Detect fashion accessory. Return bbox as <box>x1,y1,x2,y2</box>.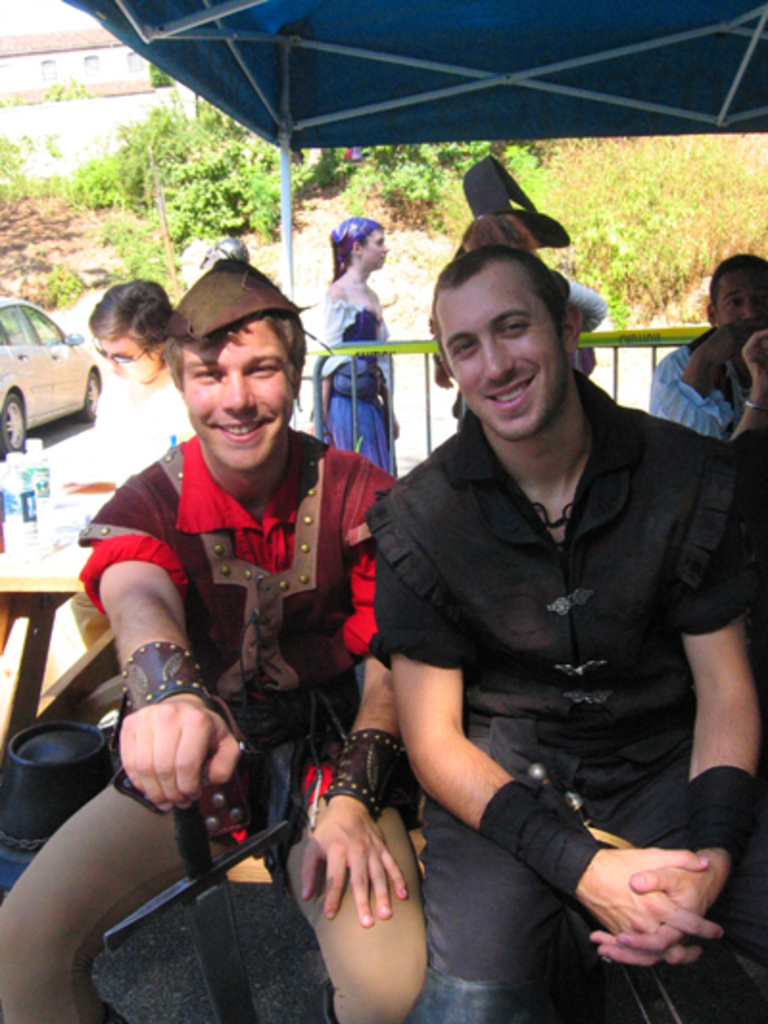
<box>319,724,409,826</box>.
